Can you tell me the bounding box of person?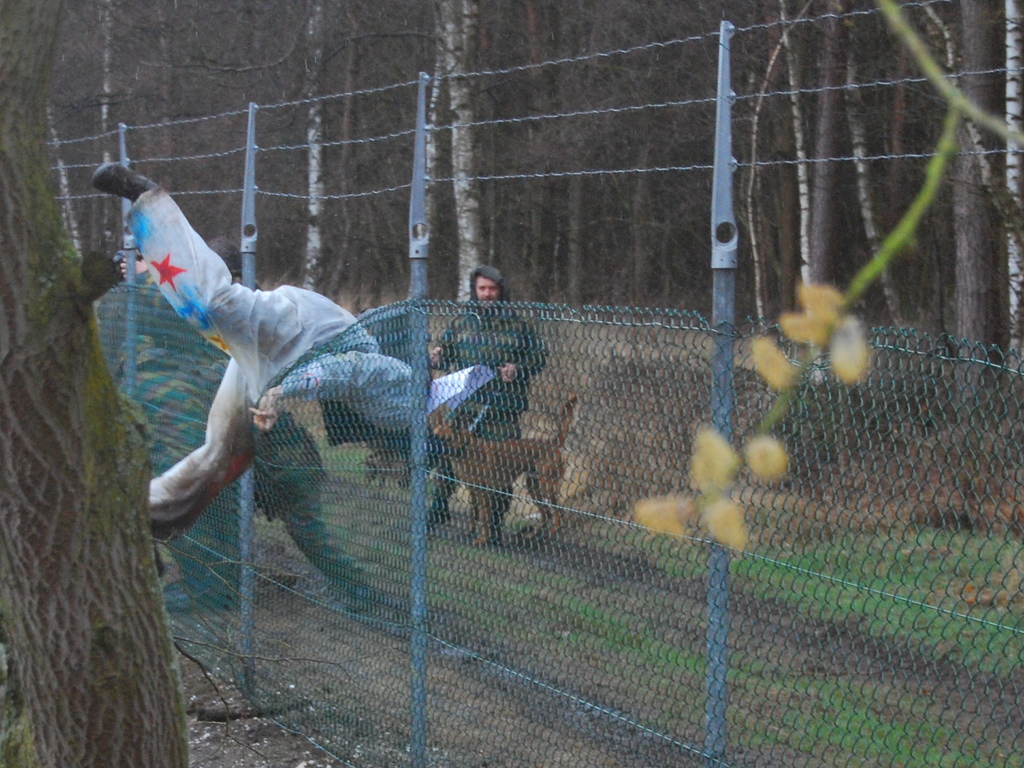
bbox(426, 266, 548, 536).
